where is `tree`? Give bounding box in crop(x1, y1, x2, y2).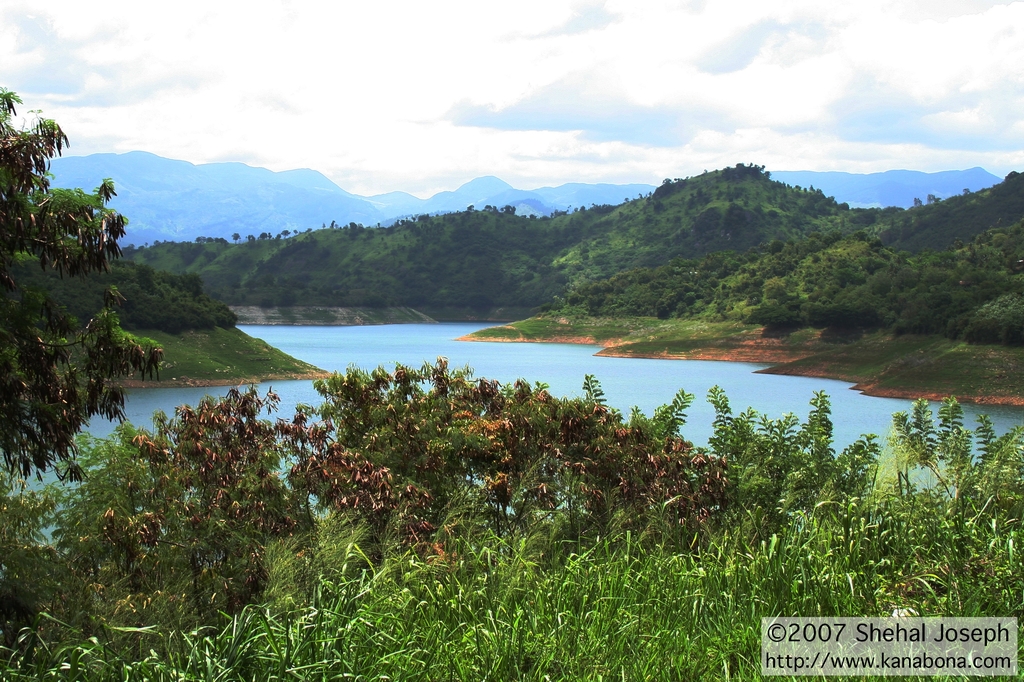
crop(231, 230, 239, 246).
